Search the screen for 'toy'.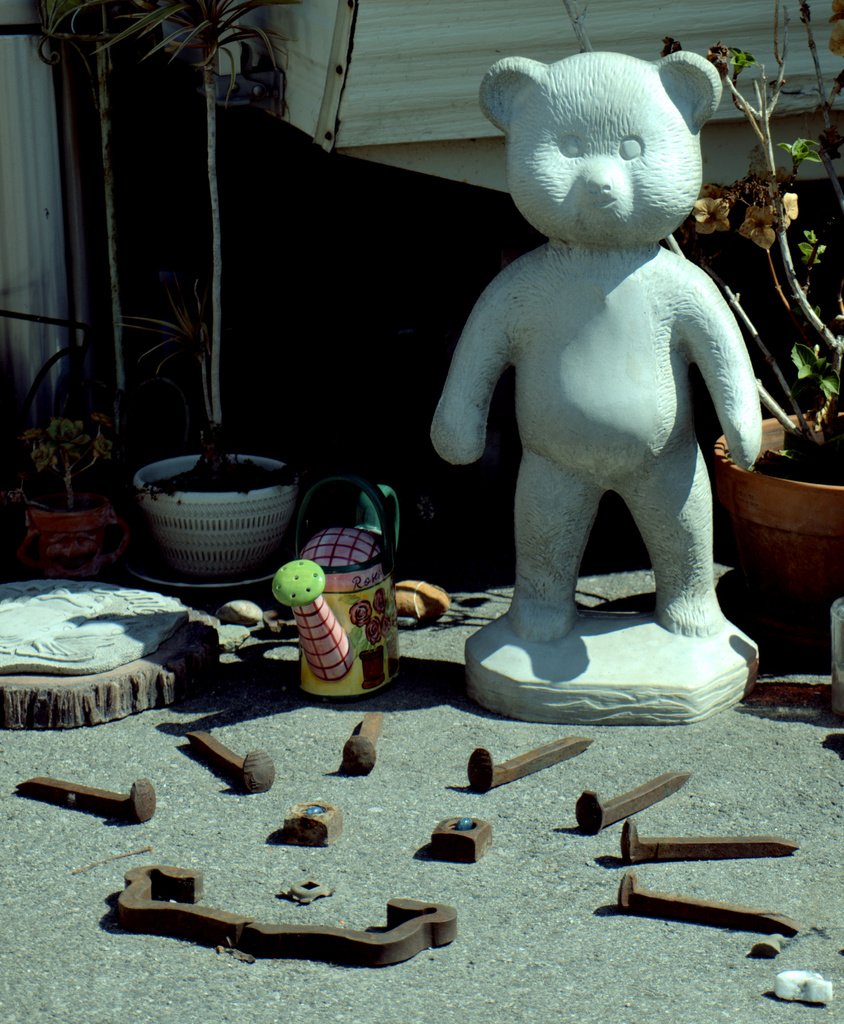
Found at x1=114 y1=860 x2=459 y2=968.
